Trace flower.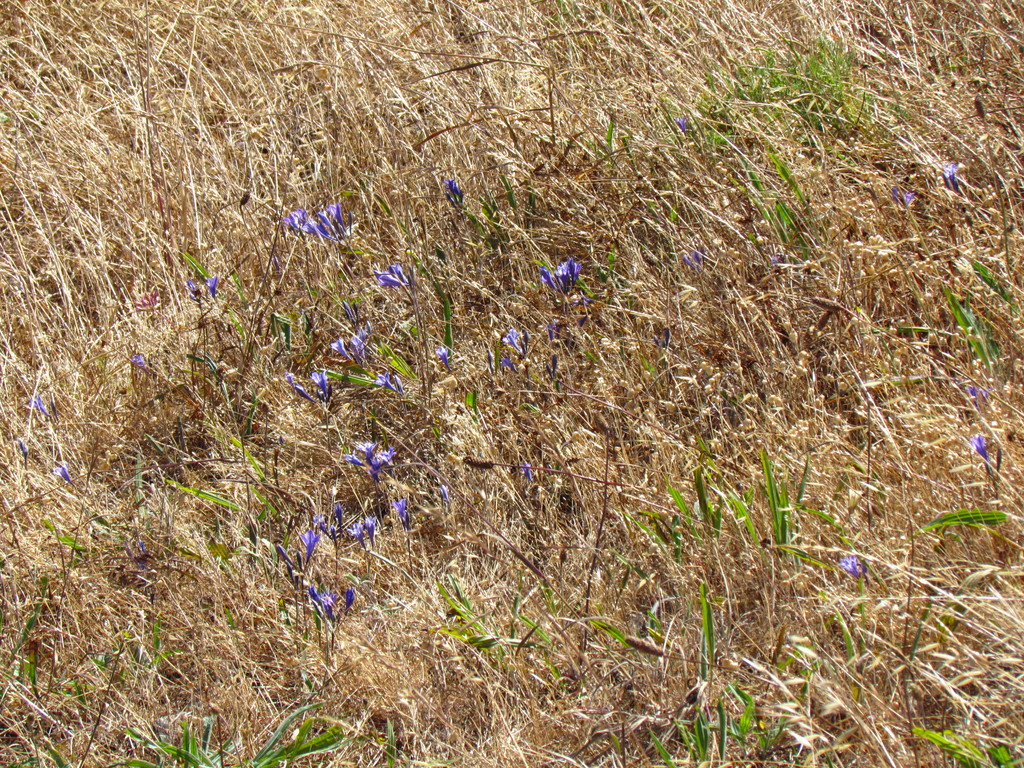
Traced to 941,164,962,197.
